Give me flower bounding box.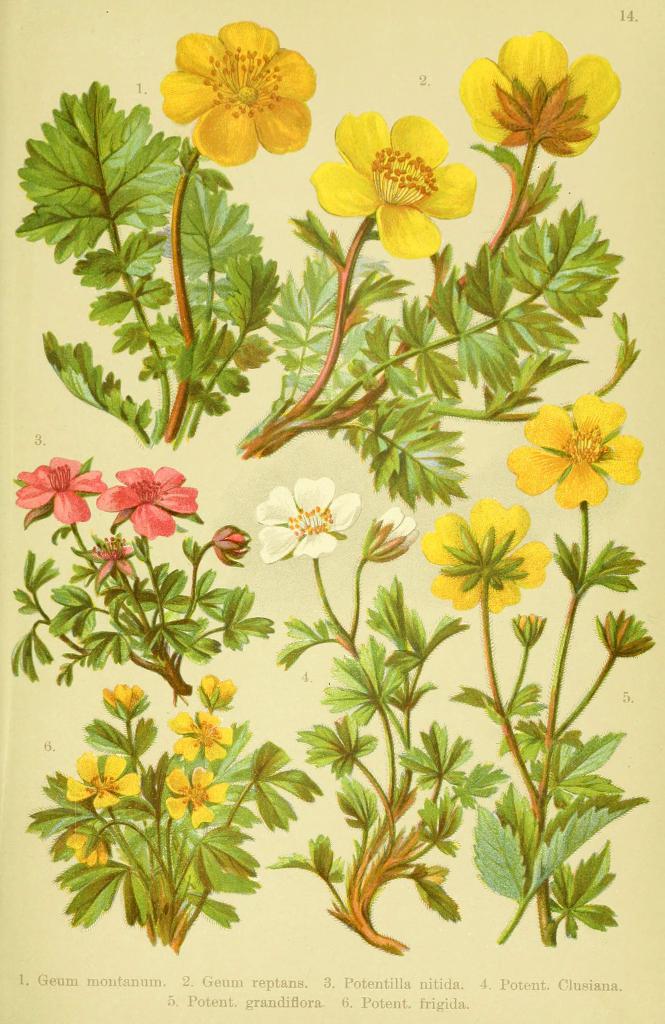
Rect(515, 611, 543, 644).
